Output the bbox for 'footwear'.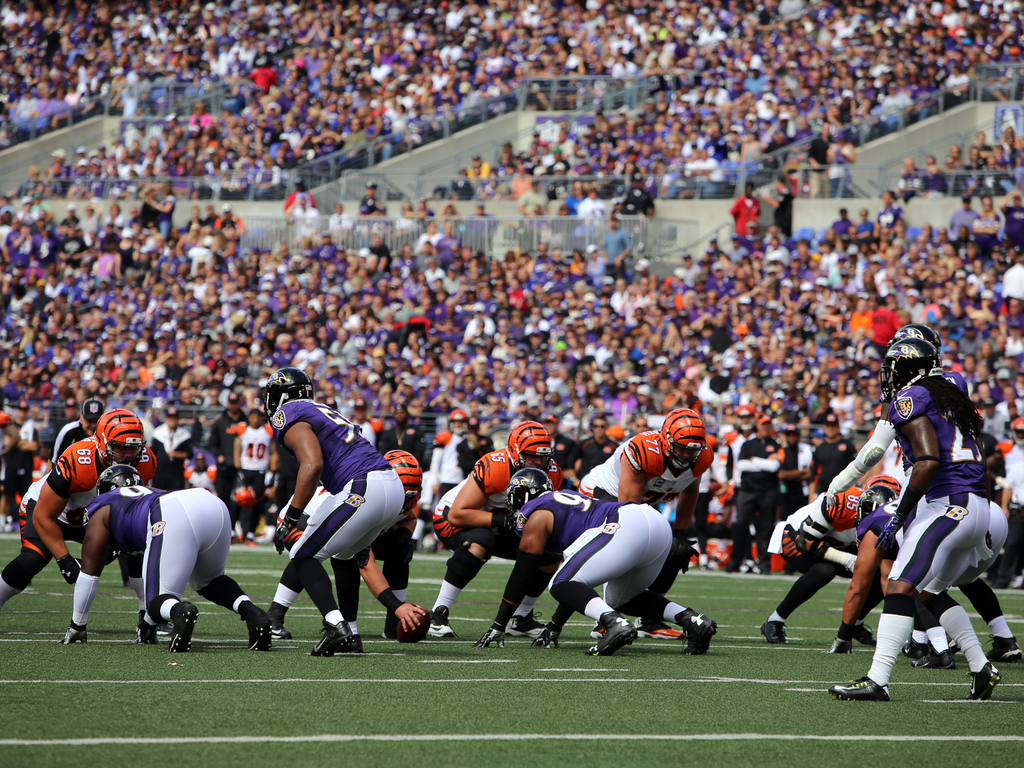
(245, 606, 269, 653).
